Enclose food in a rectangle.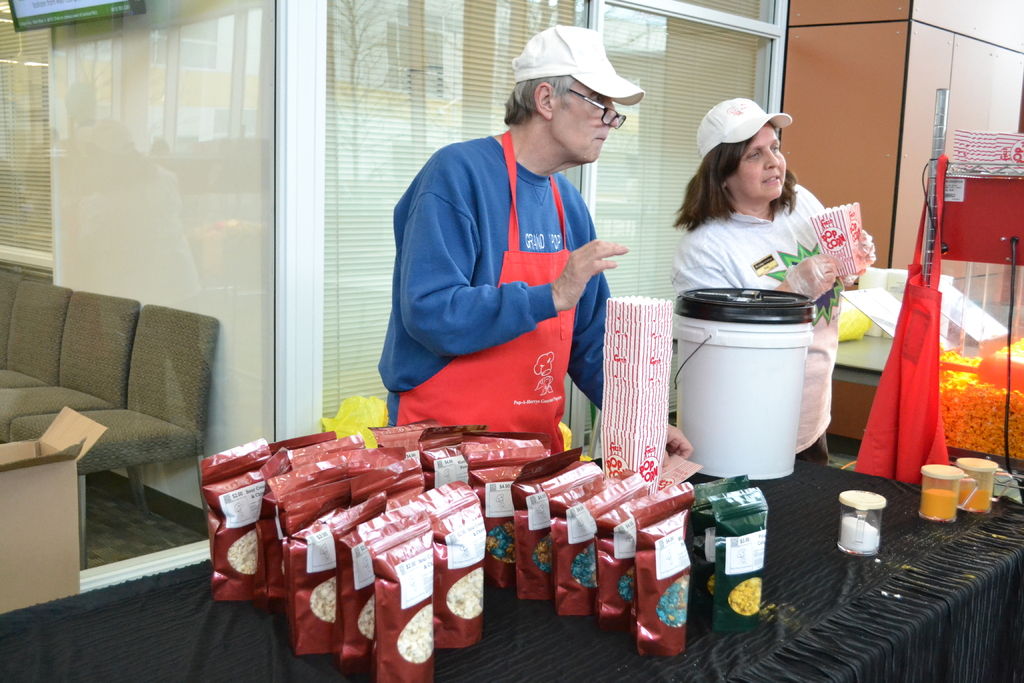
select_region(567, 541, 597, 589).
